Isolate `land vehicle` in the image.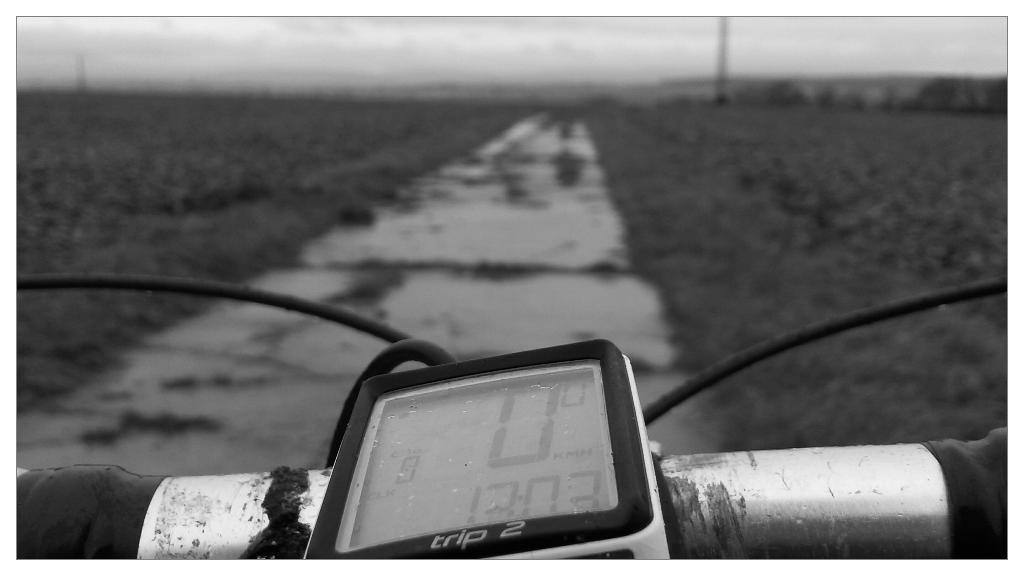
Isolated region: 0, 143, 1014, 575.
